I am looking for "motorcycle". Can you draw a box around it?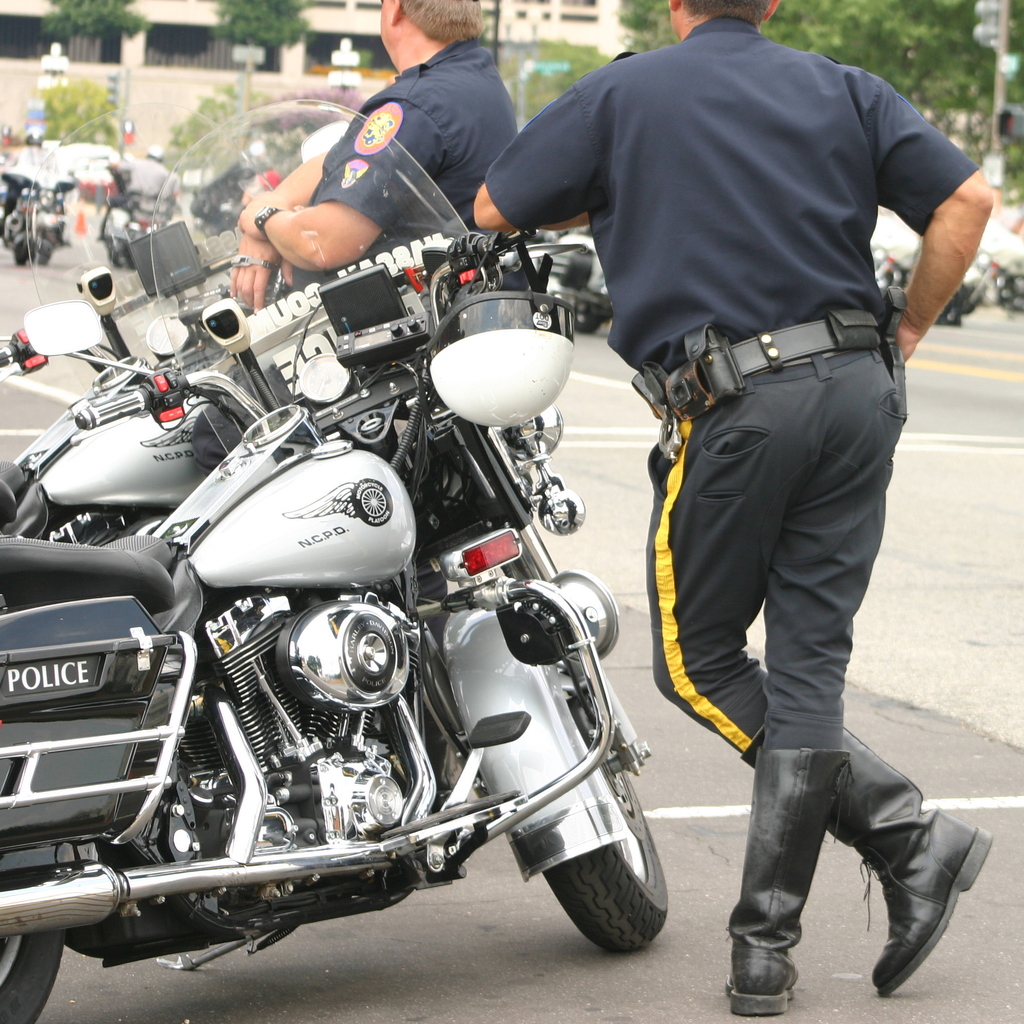
Sure, the bounding box is rect(15, 182, 664, 1023).
